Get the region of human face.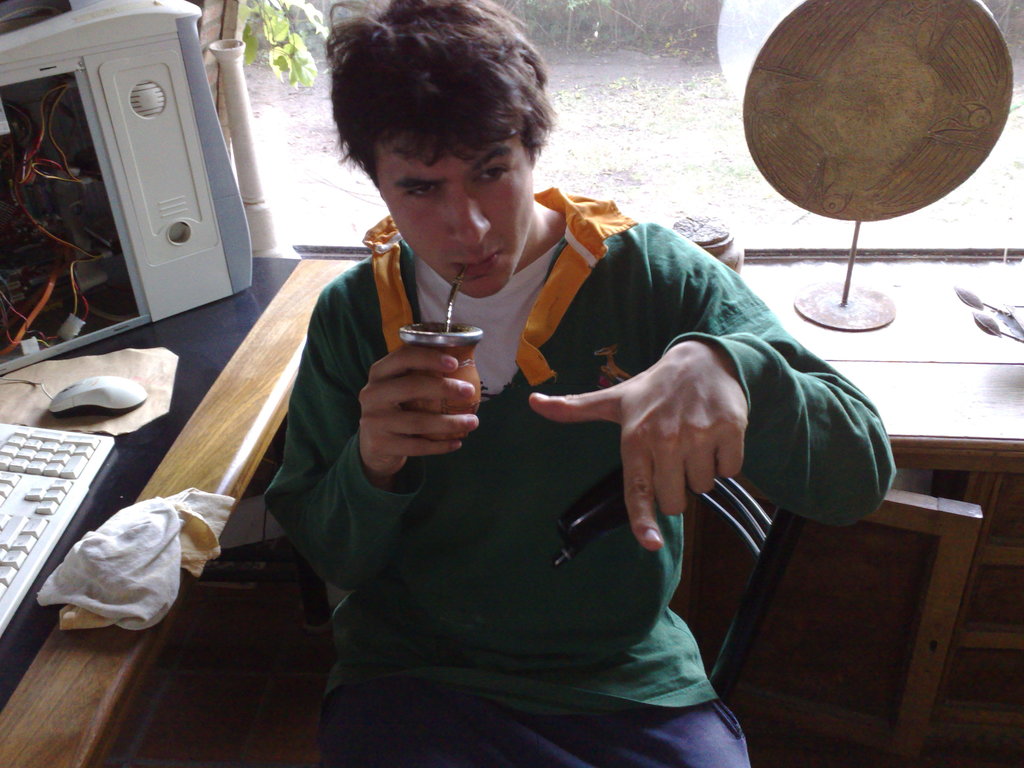
bbox=(377, 138, 531, 301).
